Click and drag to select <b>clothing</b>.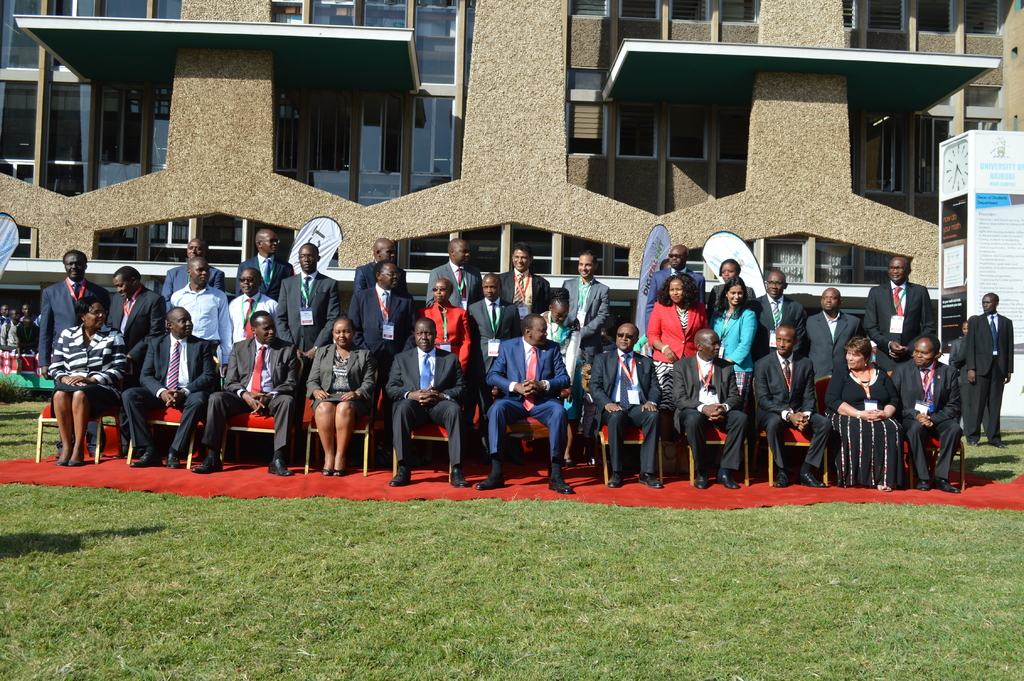
Selection: x1=223, y1=252, x2=287, y2=296.
